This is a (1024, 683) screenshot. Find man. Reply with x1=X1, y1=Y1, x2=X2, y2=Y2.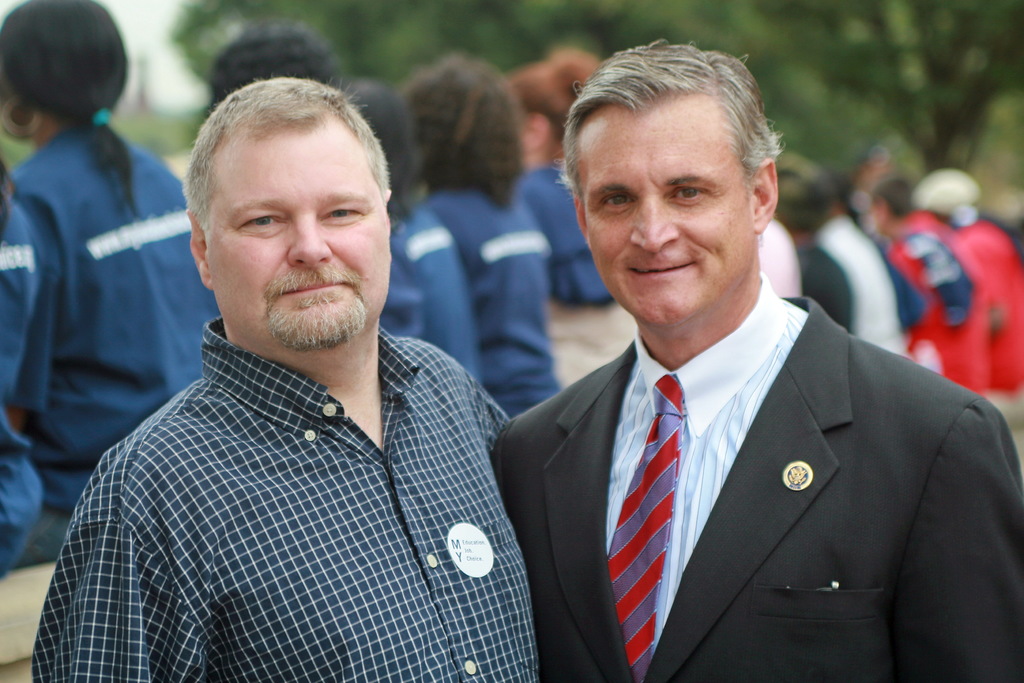
x1=33, y1=73, x2=515, y2=682.
